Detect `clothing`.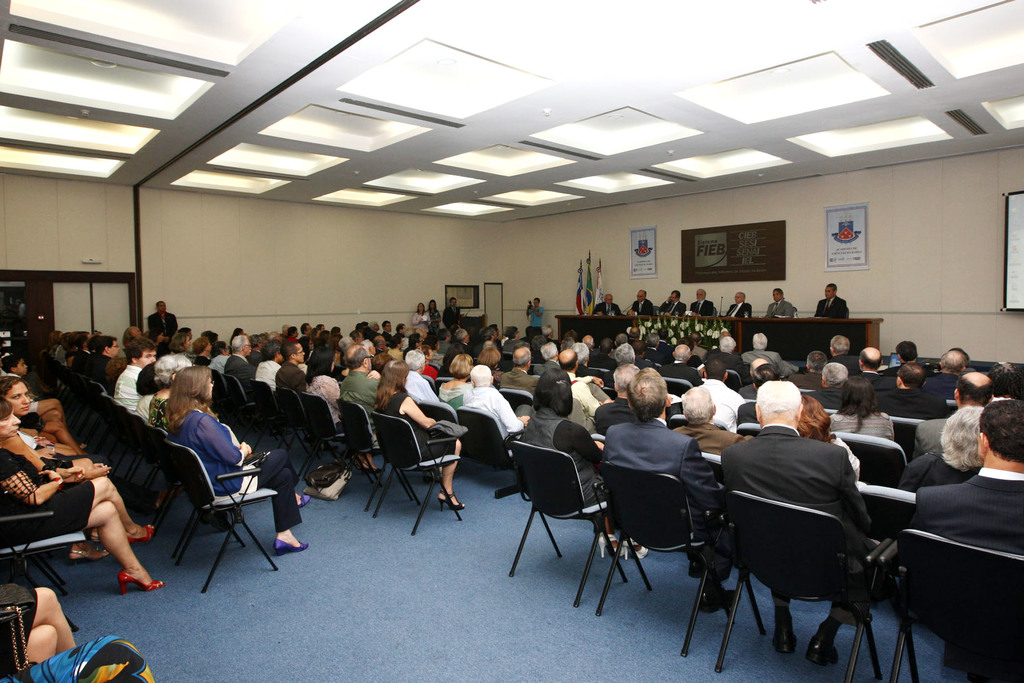
Detected at (left=513, top=404, right=605, bottom=502).
